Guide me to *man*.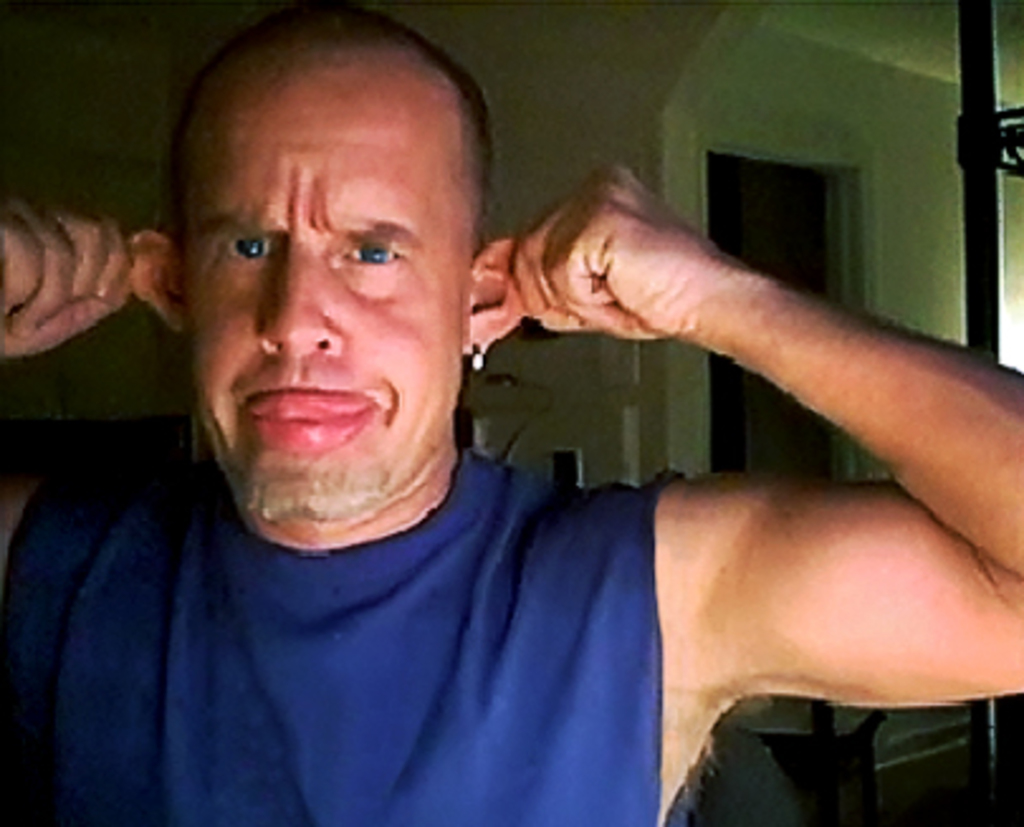
Guidance: select_region(0, 0, 1021, 824).
